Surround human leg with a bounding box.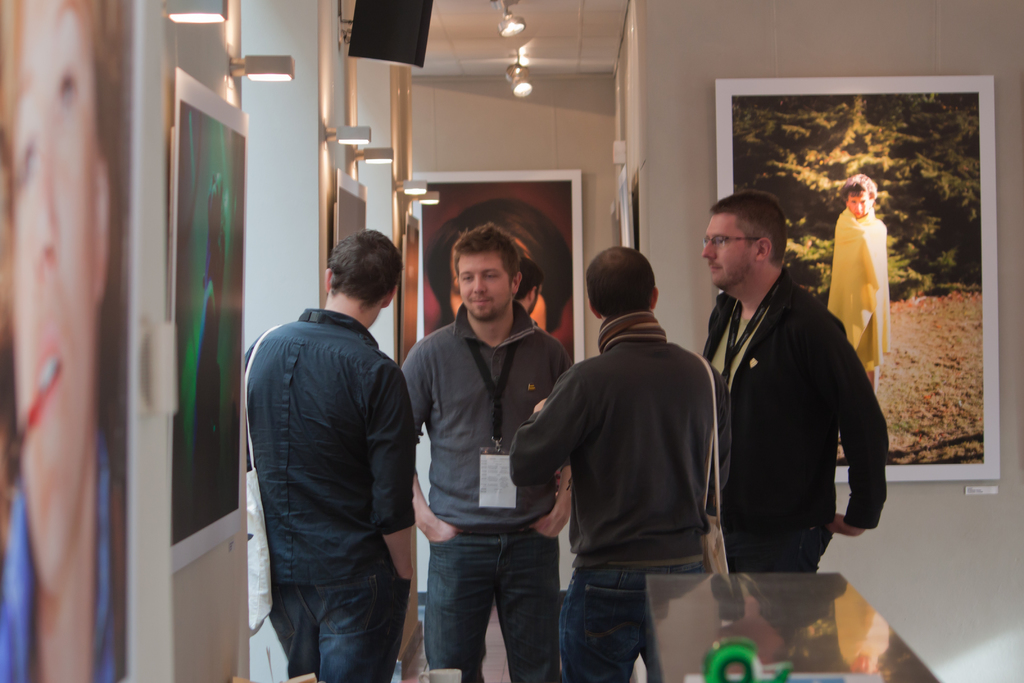
left=419, top=524, right=490, bottom=682.
